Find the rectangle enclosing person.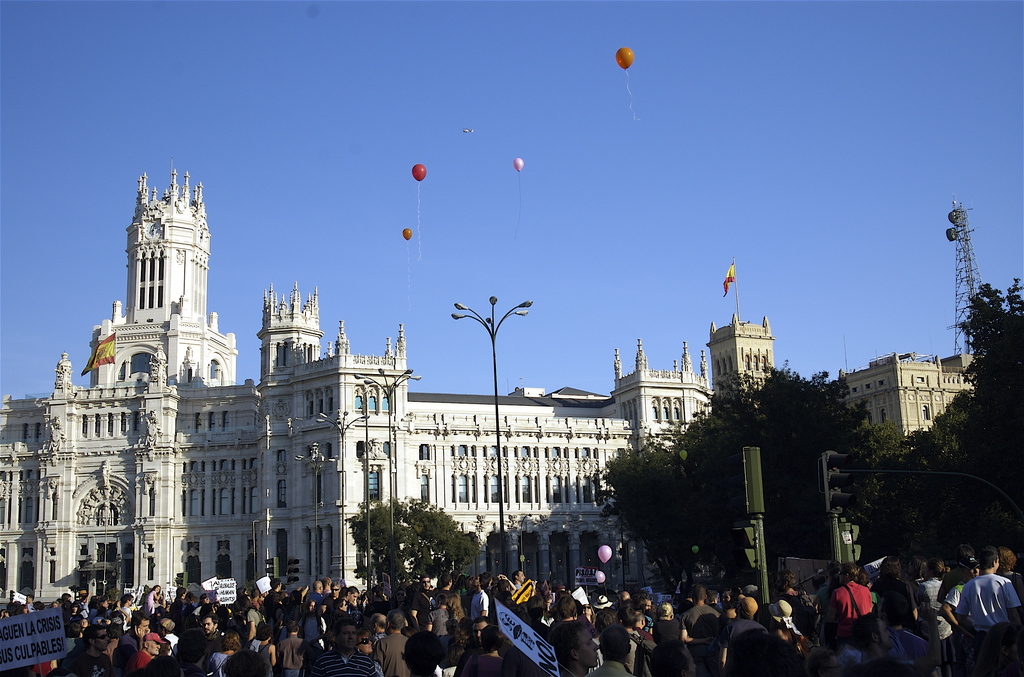
[255,594,266,605].
